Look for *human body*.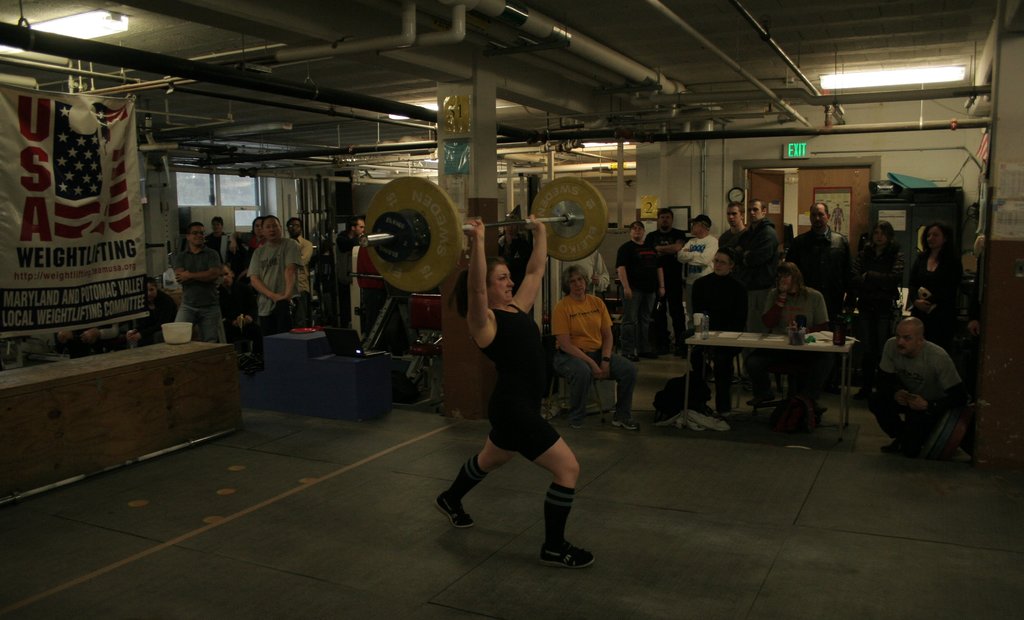
Found: 245:214:296:356.
